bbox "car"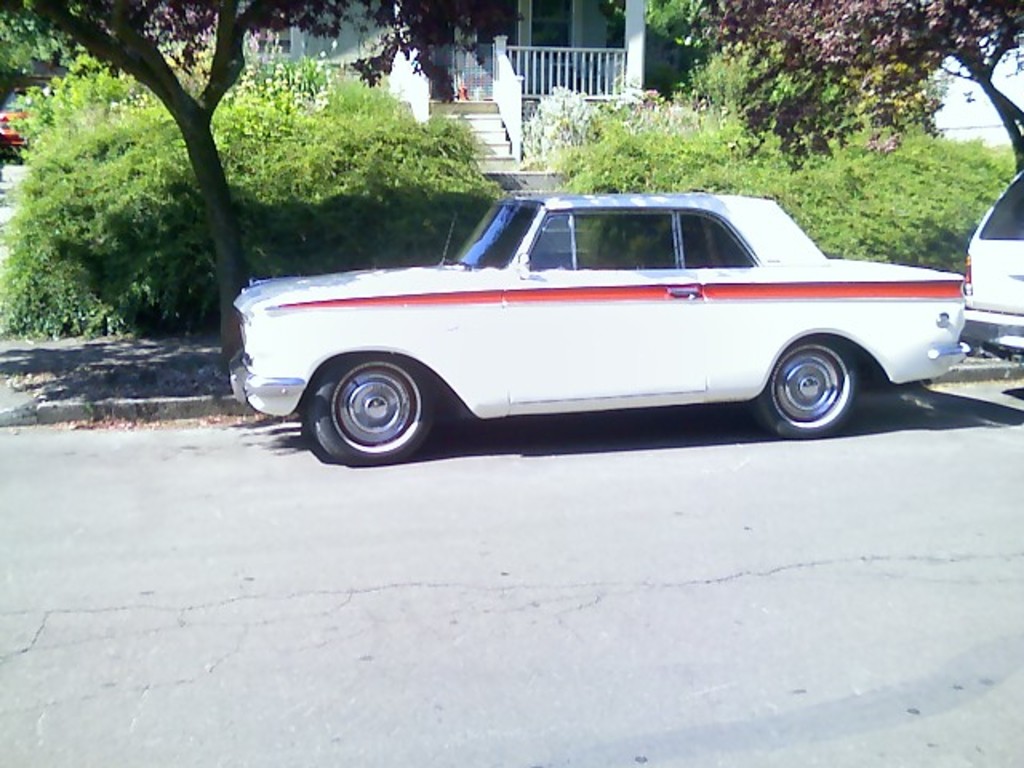
226:190:968:466
